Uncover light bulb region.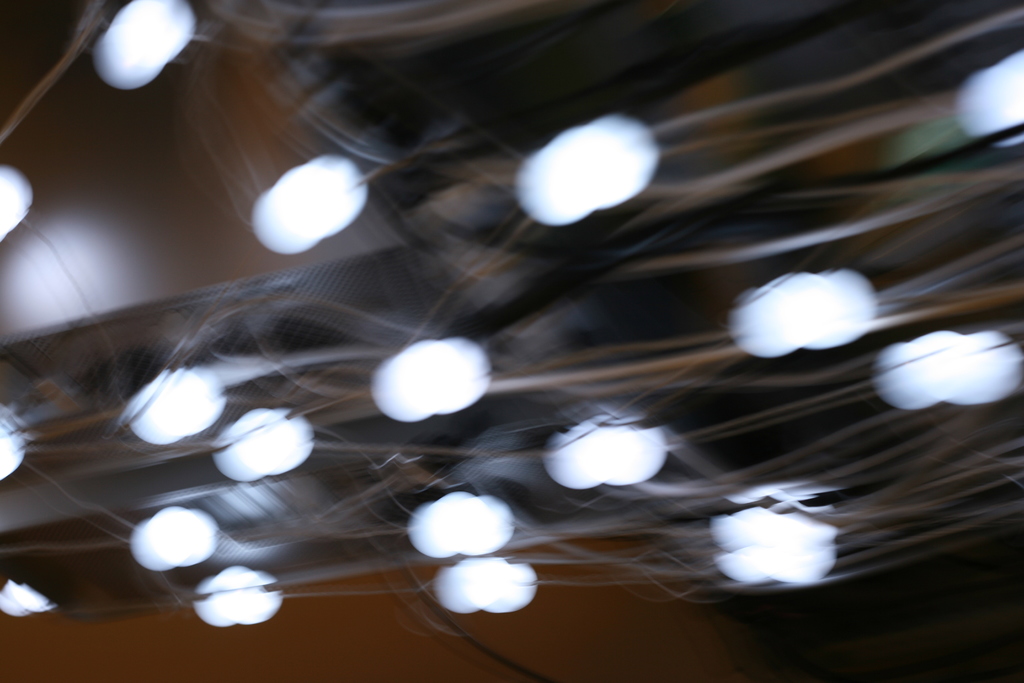
Uncovered: crop(0, 160, 34, 239).
